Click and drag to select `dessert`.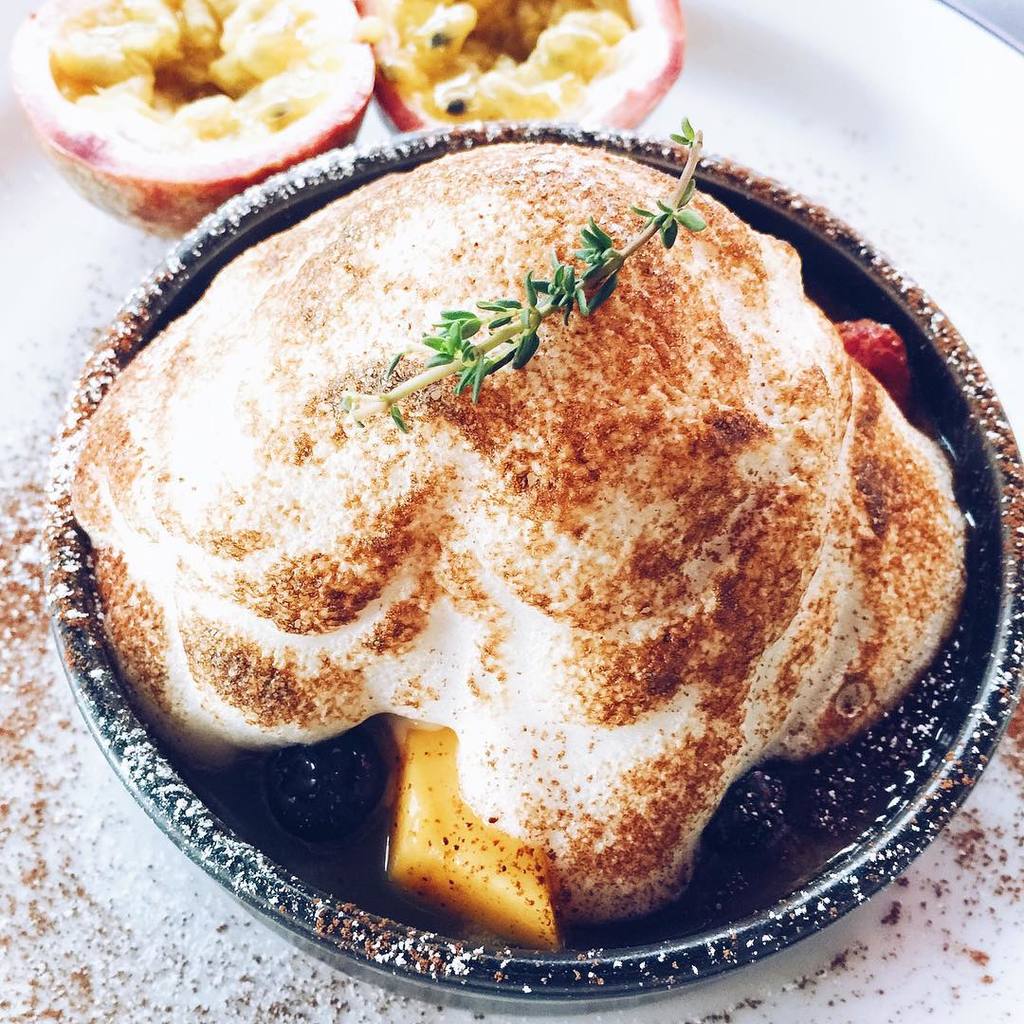
Selection: detection(199, 176, 860, 904).
